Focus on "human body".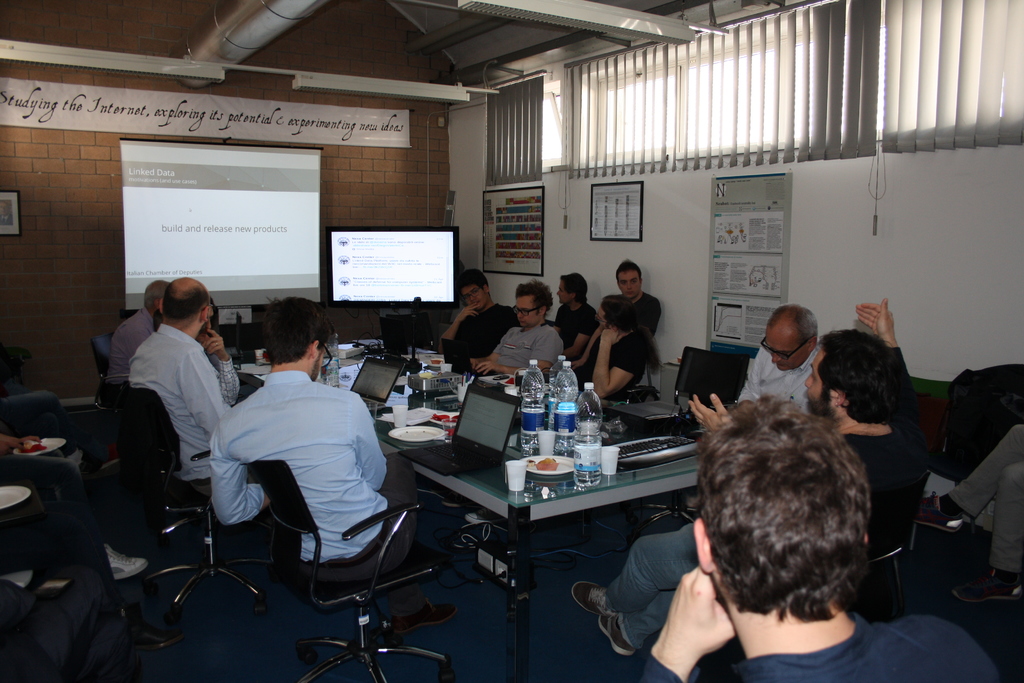
Focused at 915, 424, 1023, 603.
